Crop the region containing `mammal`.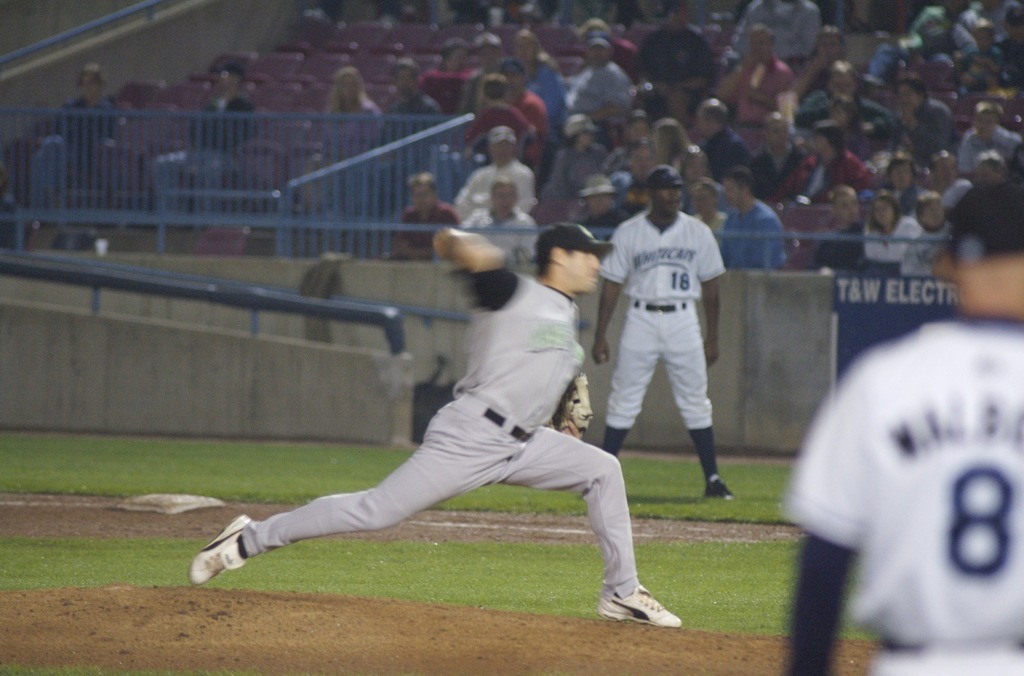
Crop region: locate(718, 162, 781, 277).
